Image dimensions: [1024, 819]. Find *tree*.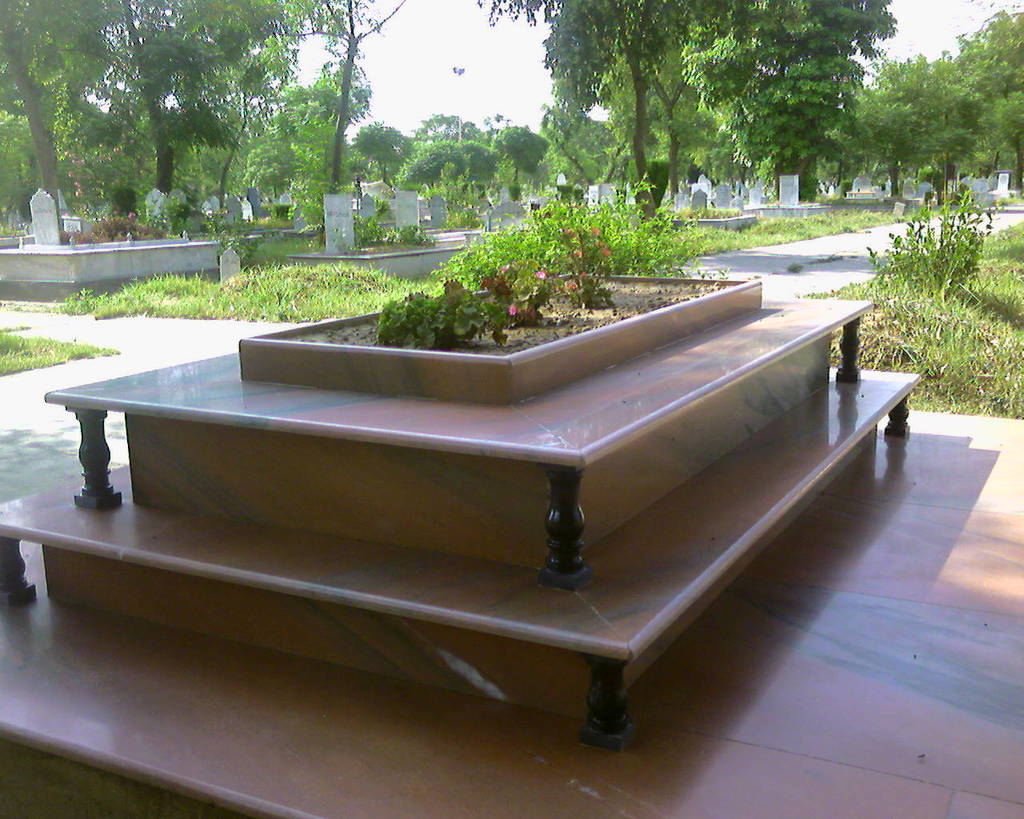
[left=565, top=0, right=745, bottom=177].
